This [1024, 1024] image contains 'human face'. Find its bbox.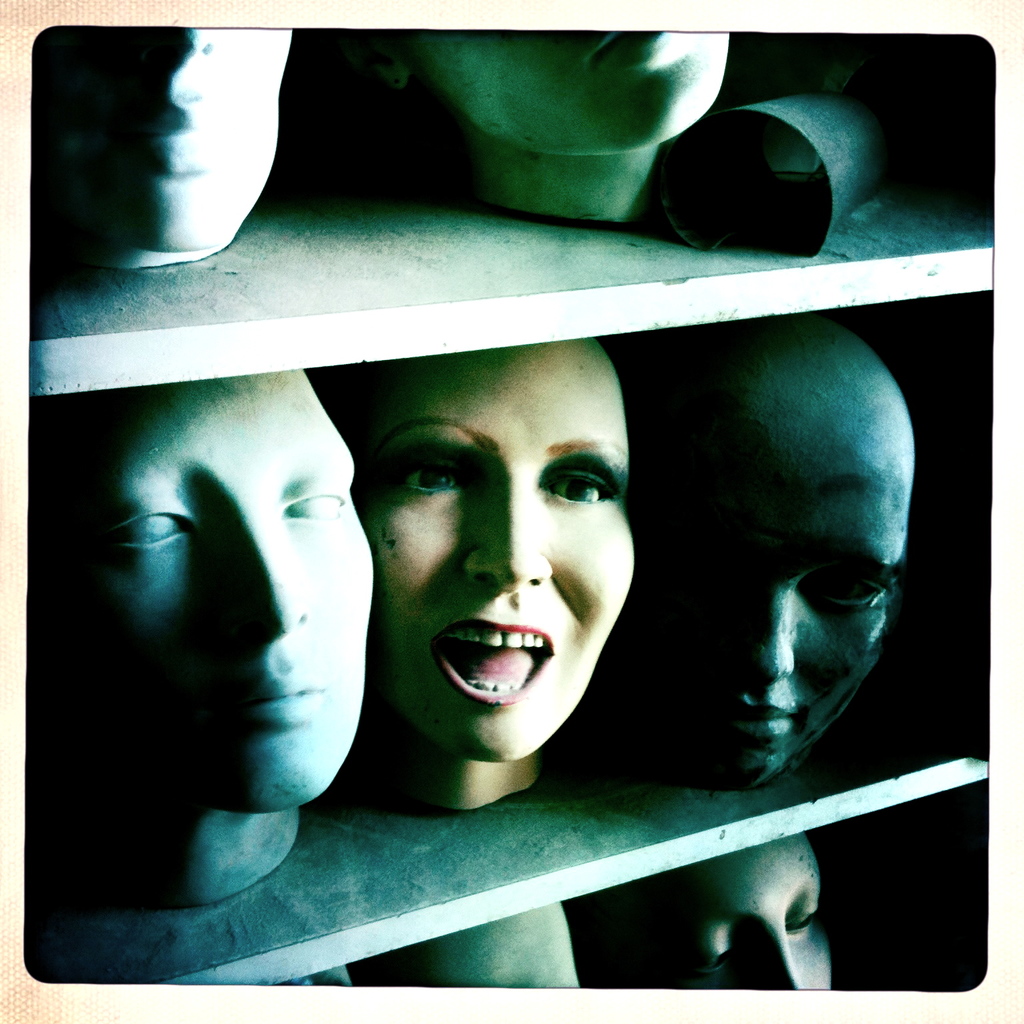
[x1=637, y1=375, x2=909, y2=788].
